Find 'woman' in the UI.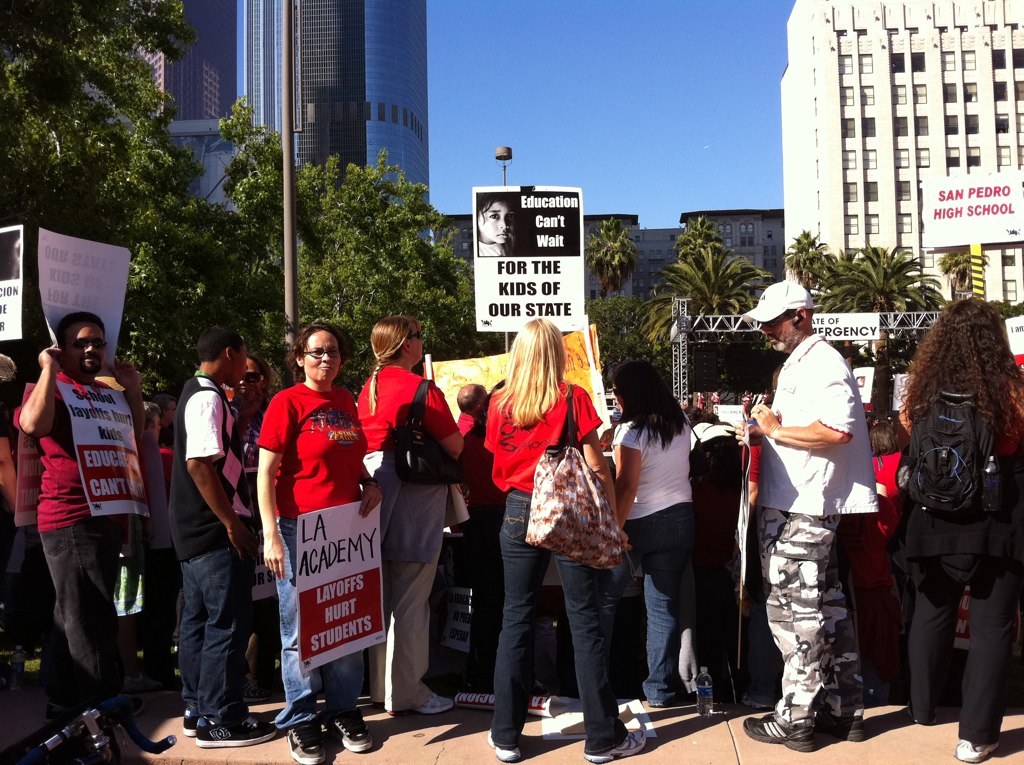
UI element at box=[606, 353, 700, 714].
